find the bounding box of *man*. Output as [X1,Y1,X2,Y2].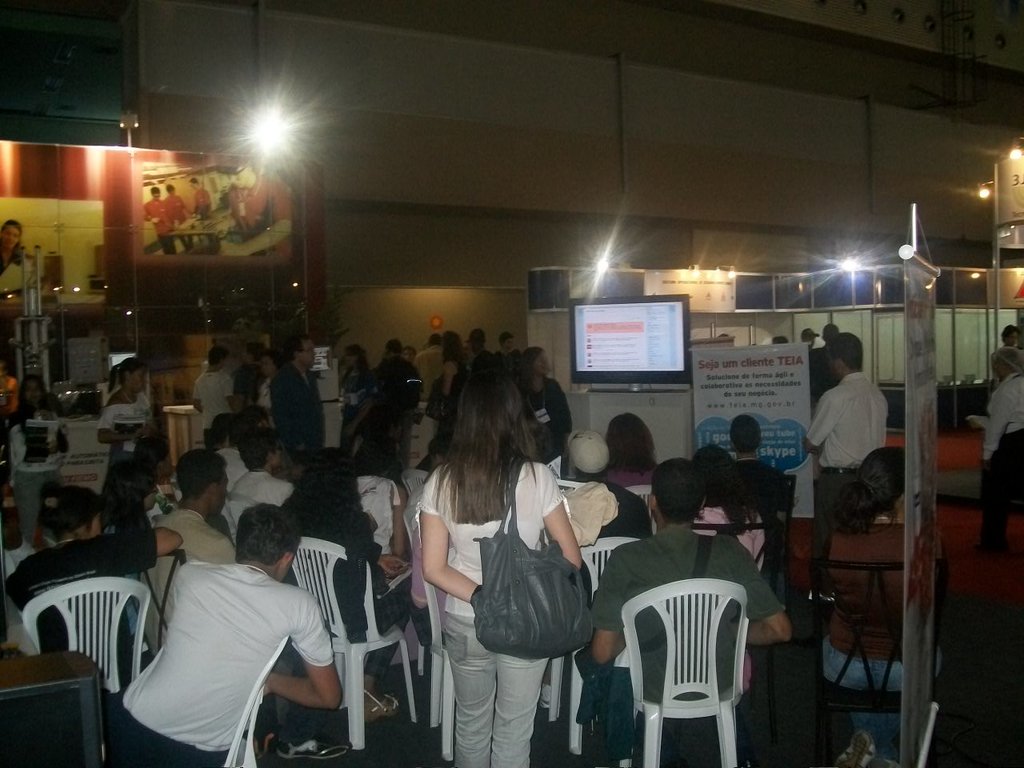
[163,185,199,254].
